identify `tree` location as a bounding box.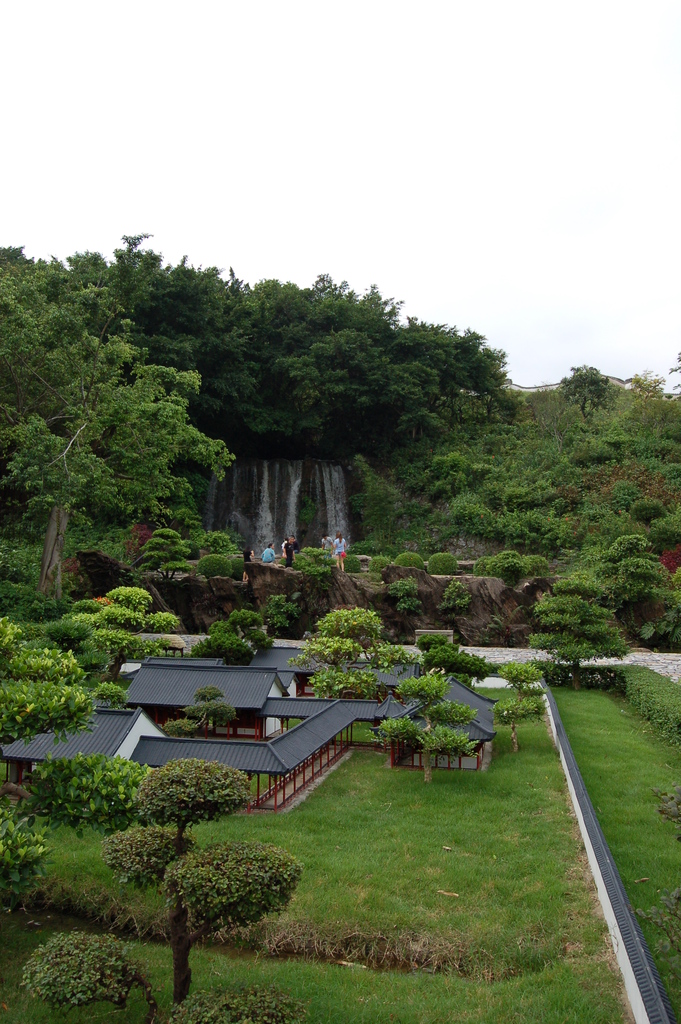
box(427, 345, 680, 732).
